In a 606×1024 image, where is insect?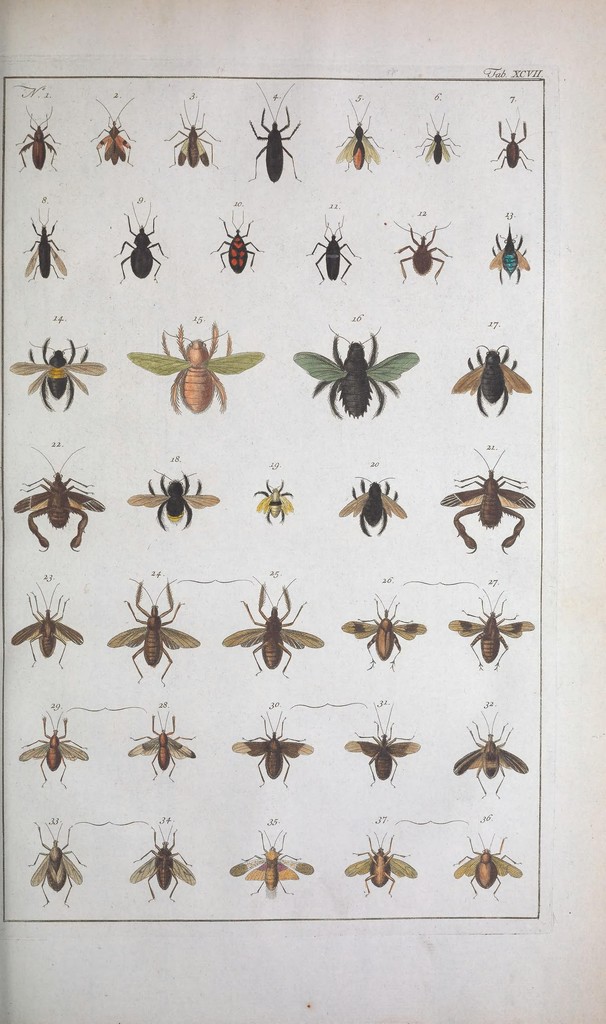
19 214 69 283.
